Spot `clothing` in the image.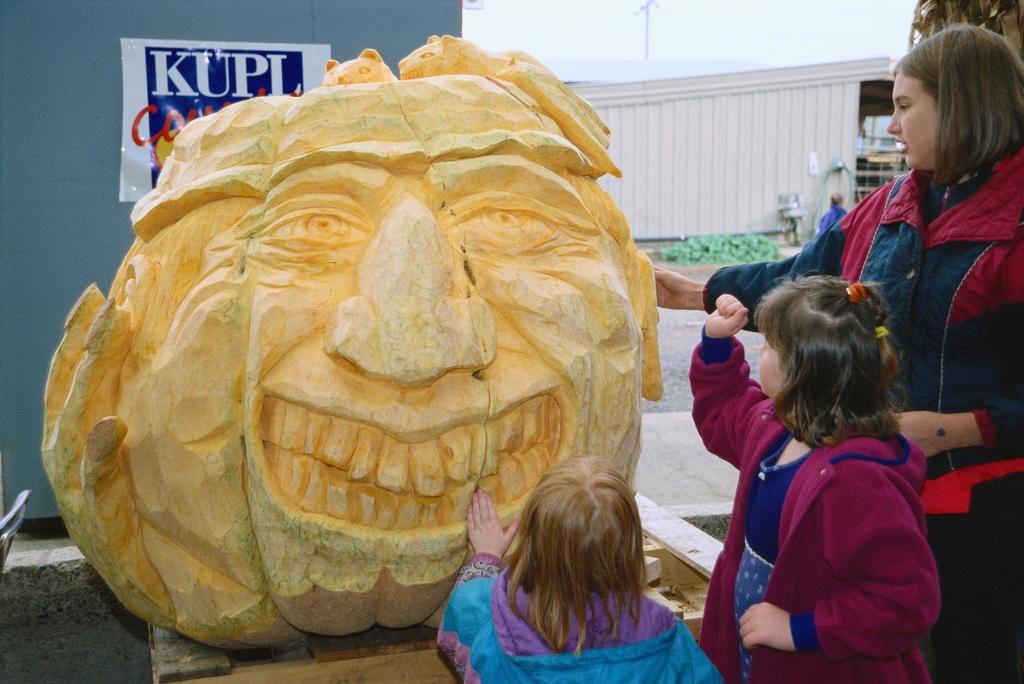
`clothing` found at bbox=(706, 168, 1023, 561).
